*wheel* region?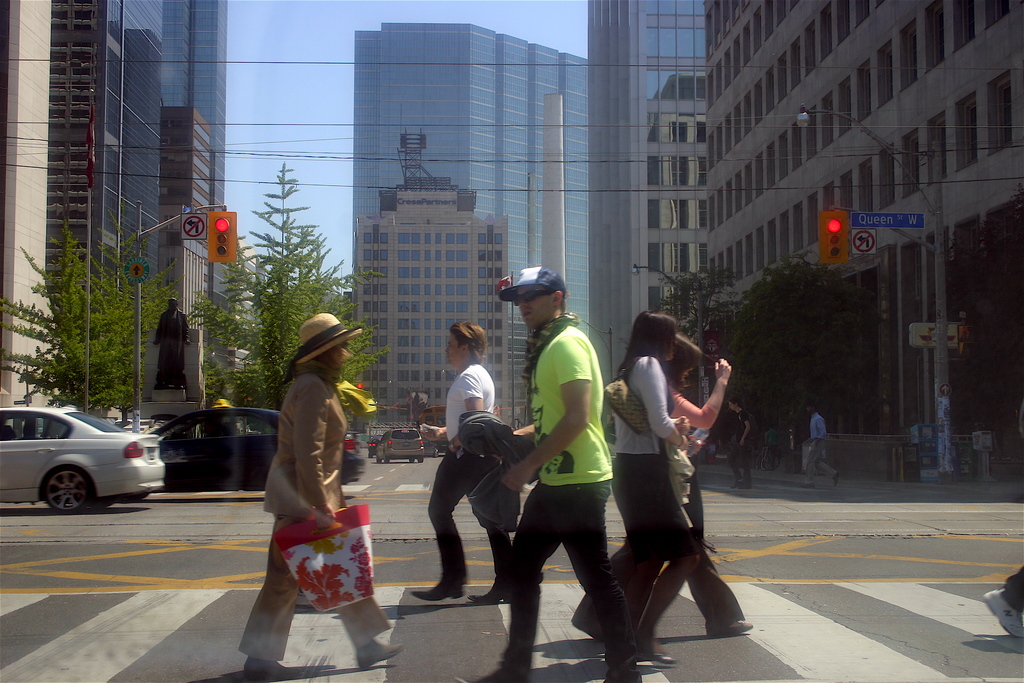
(x1=408, y1=456, x2=413, y2=462)
